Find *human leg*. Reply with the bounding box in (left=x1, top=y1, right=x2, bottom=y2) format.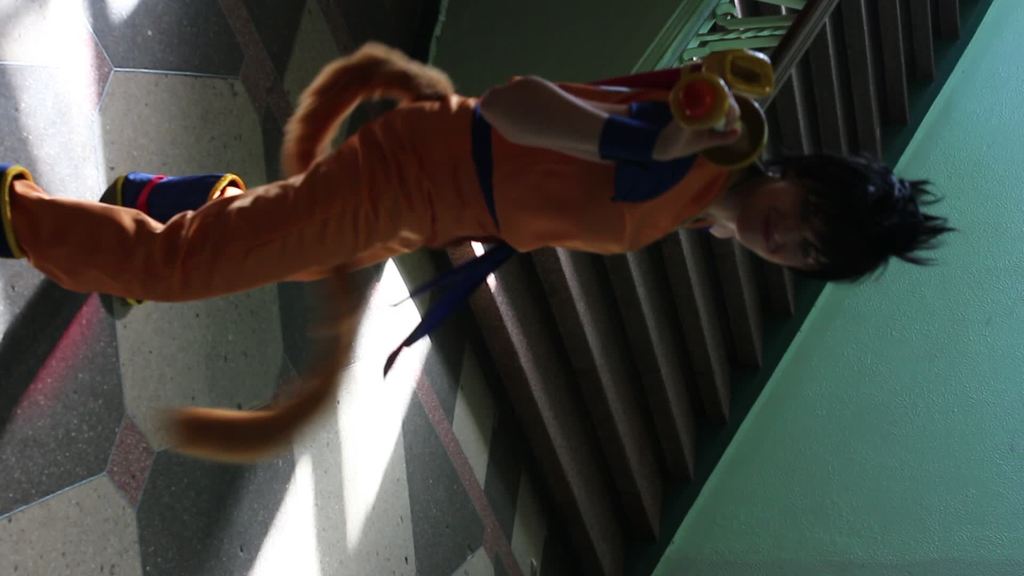
(left=0, top=87, right=475, bottom=312).
